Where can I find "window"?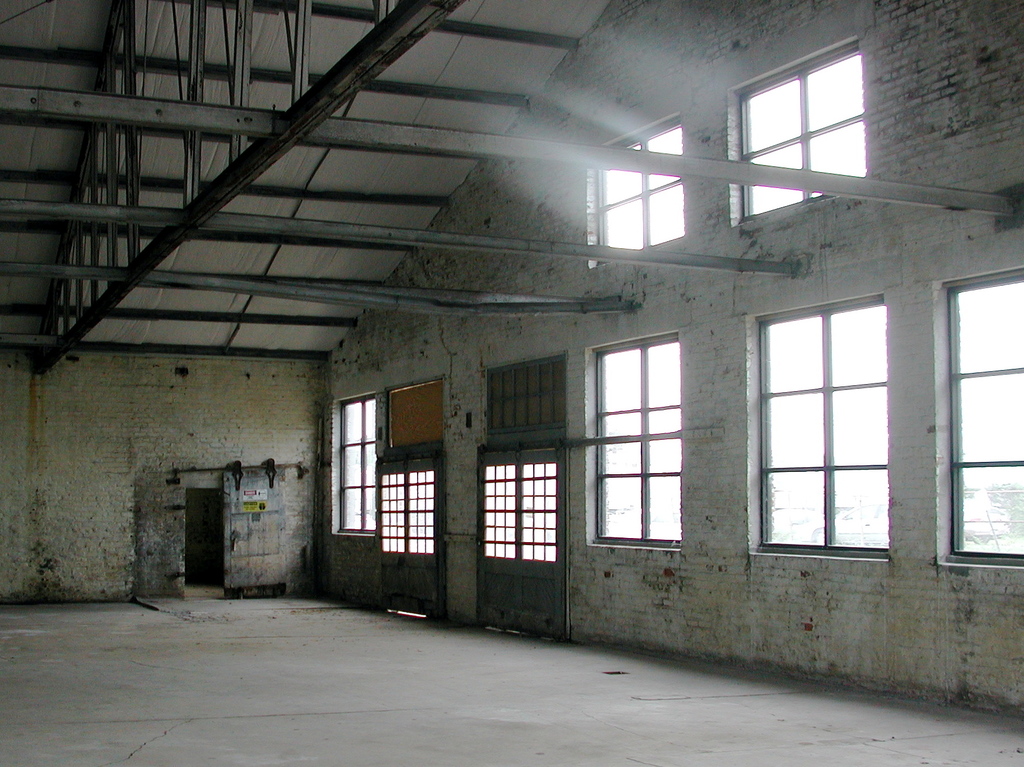
You can find it at x1=737 y1=37 x2=873 y2=219.
